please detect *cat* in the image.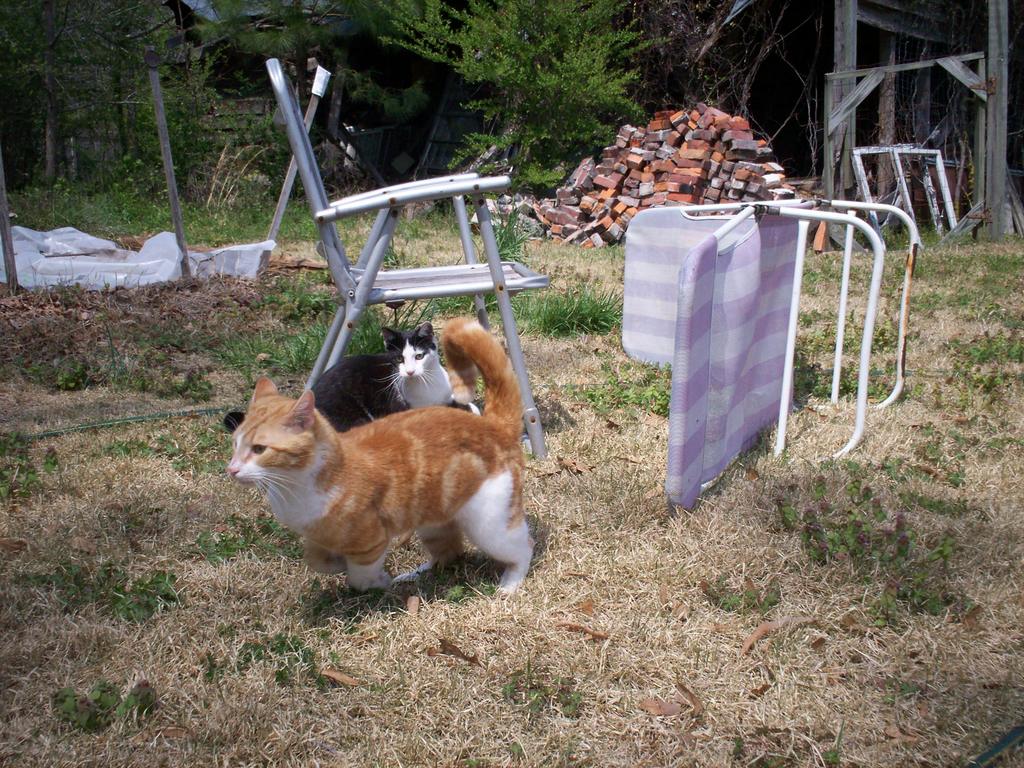
<bbox>223, 324, 477, 434</bbox>.
